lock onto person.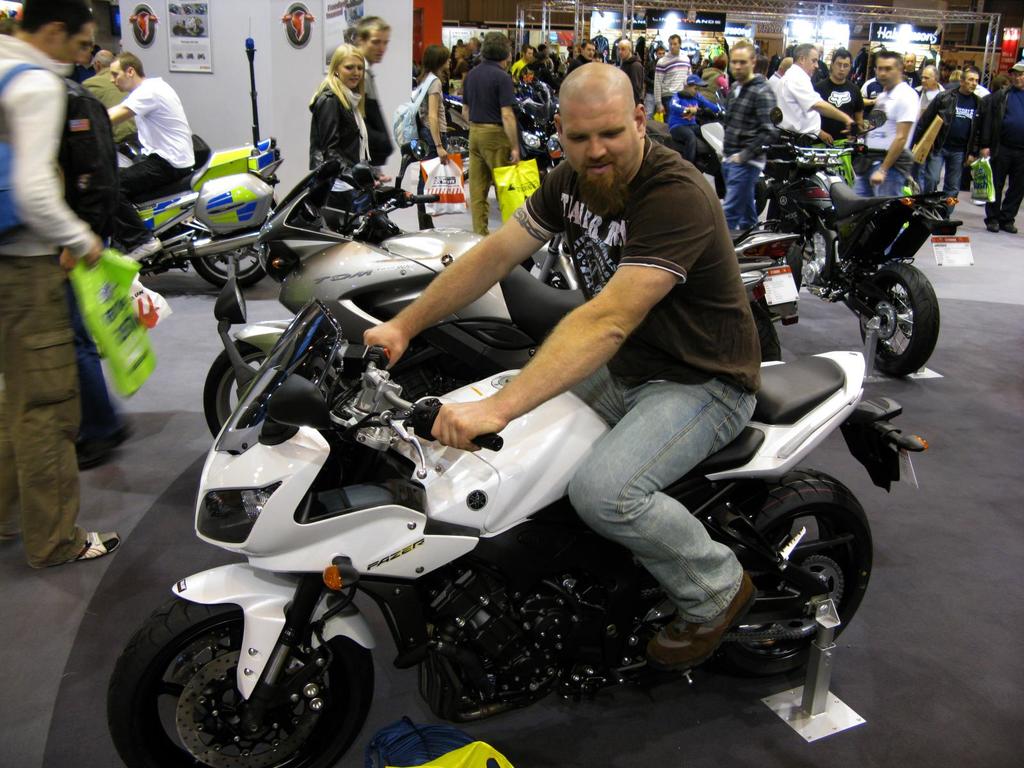
Locked: 808/49/865/185.
